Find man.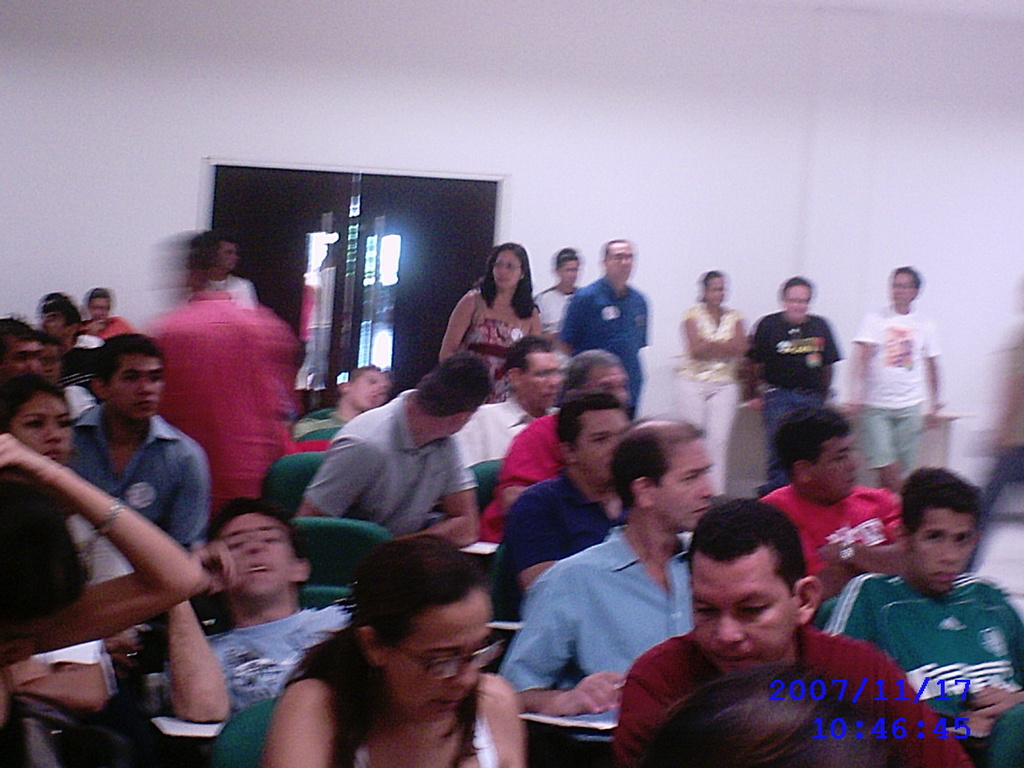
(x1=612, y1=497, x2=980, y2=767).
